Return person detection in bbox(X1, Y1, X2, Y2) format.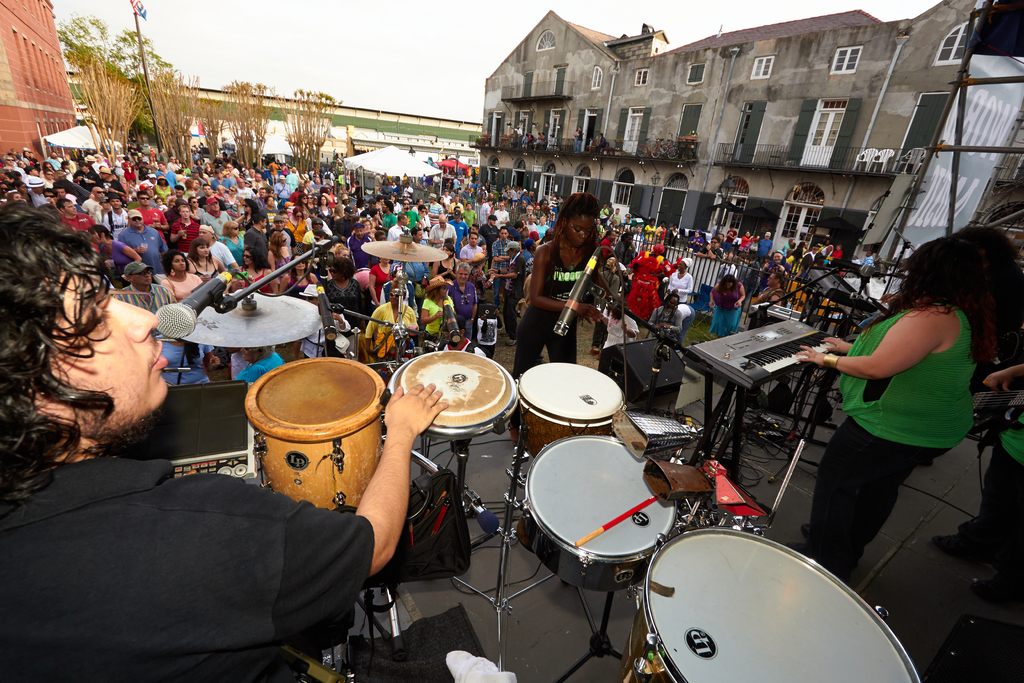
bbox(659, 299, 701, 347).
